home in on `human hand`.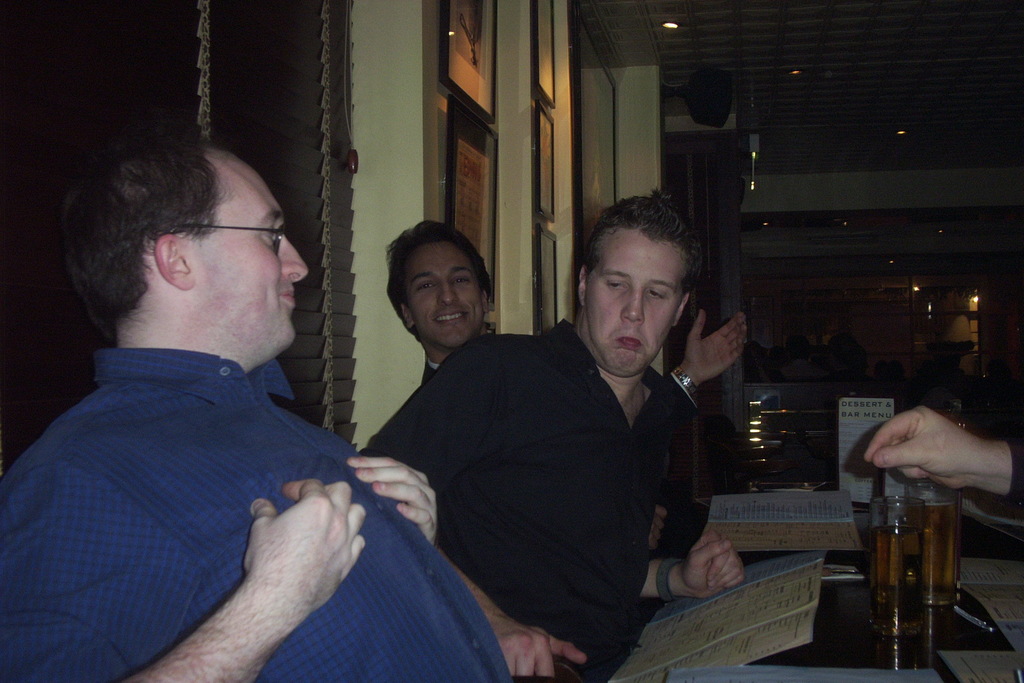
Homed in at x1=346, y1=456, x2=436, y2=542.
